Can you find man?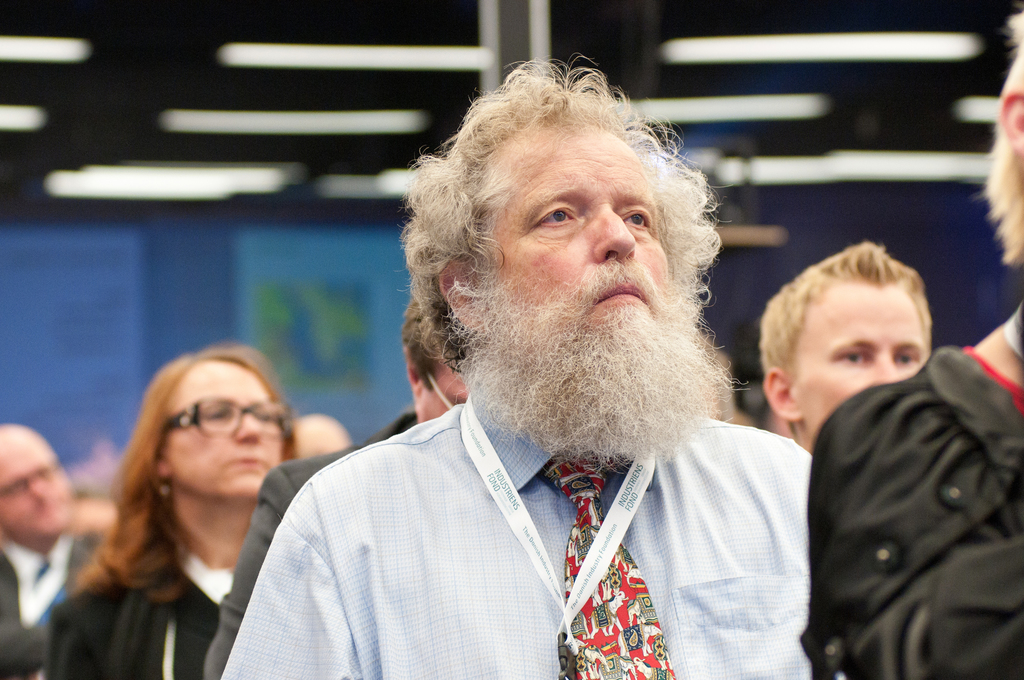
Yes, bounding box: 0,420,103,679.
